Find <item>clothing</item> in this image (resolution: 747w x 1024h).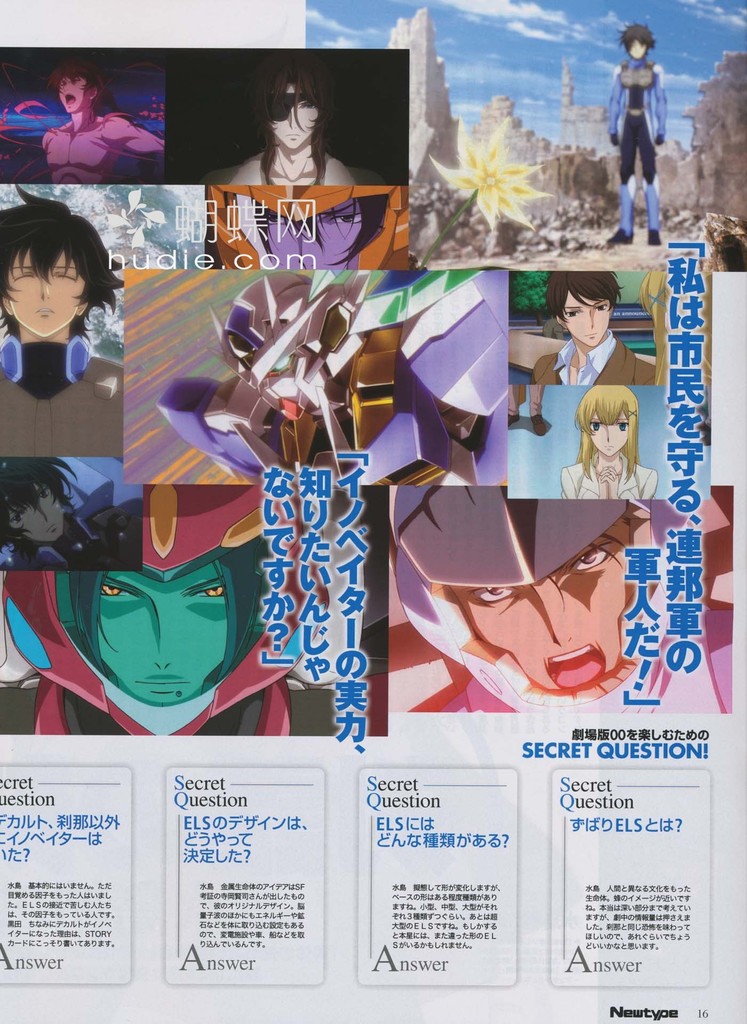
box(602, 59, 671, 237).
